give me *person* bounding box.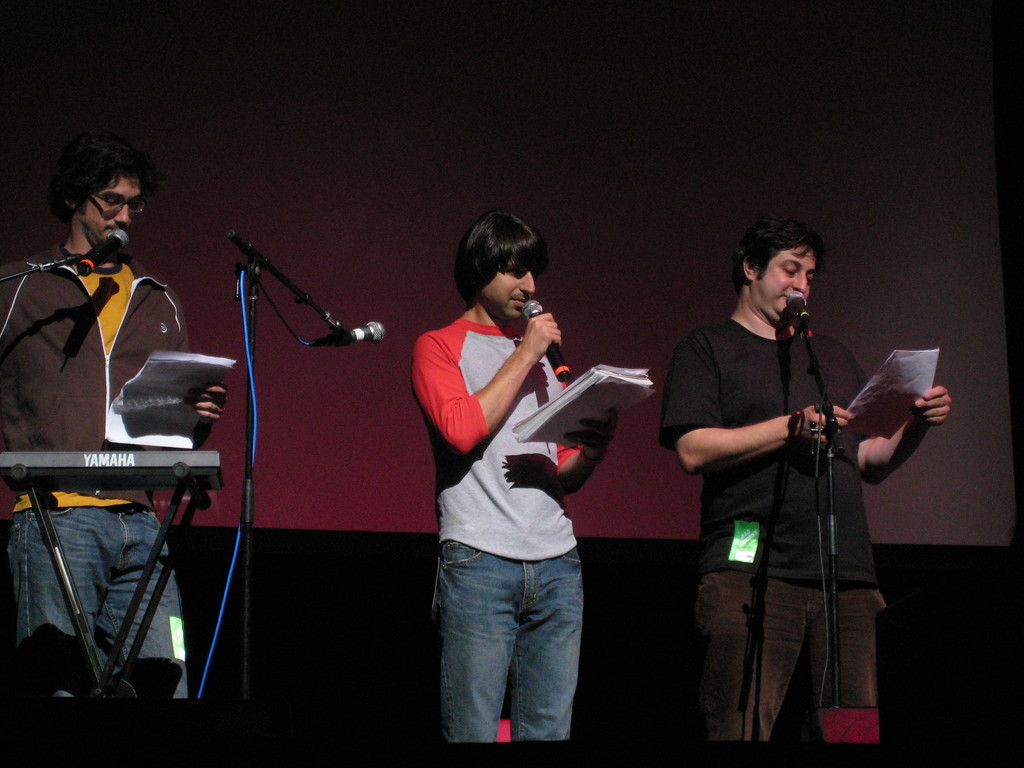
(x1=412, y1=207, x2=612, y2=745).
